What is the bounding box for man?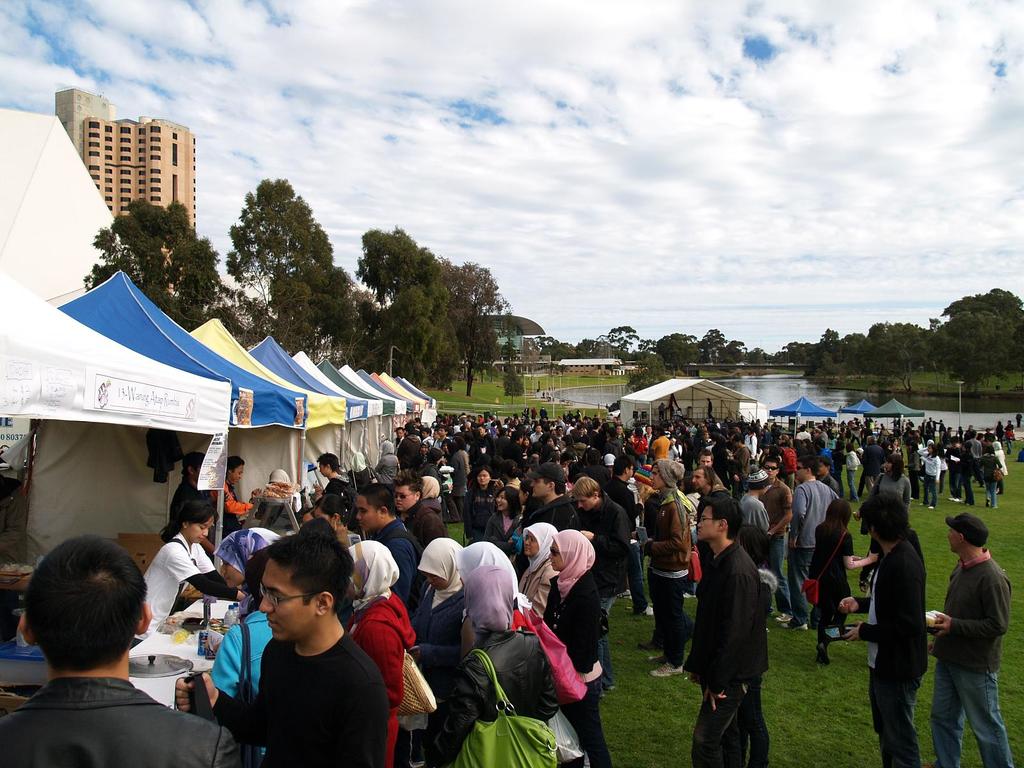
Rect(698, 449, 724, 492).
